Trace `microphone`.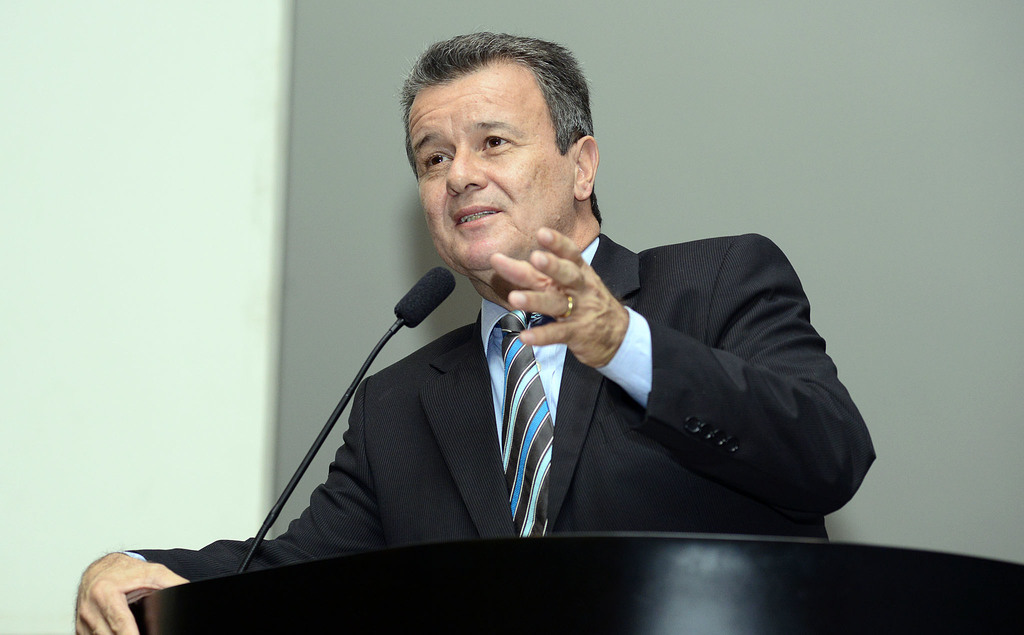
Traced to (x1=234, y1=261, x2=468, y2=574).
